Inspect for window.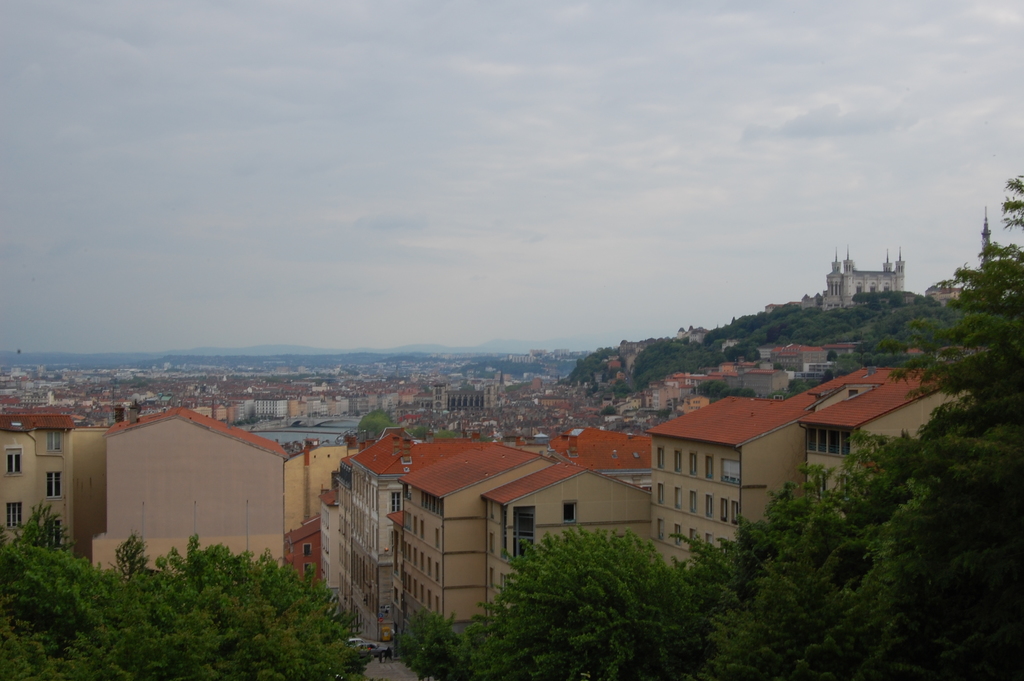
Inspection: detection(689, 487, 698, 516).
